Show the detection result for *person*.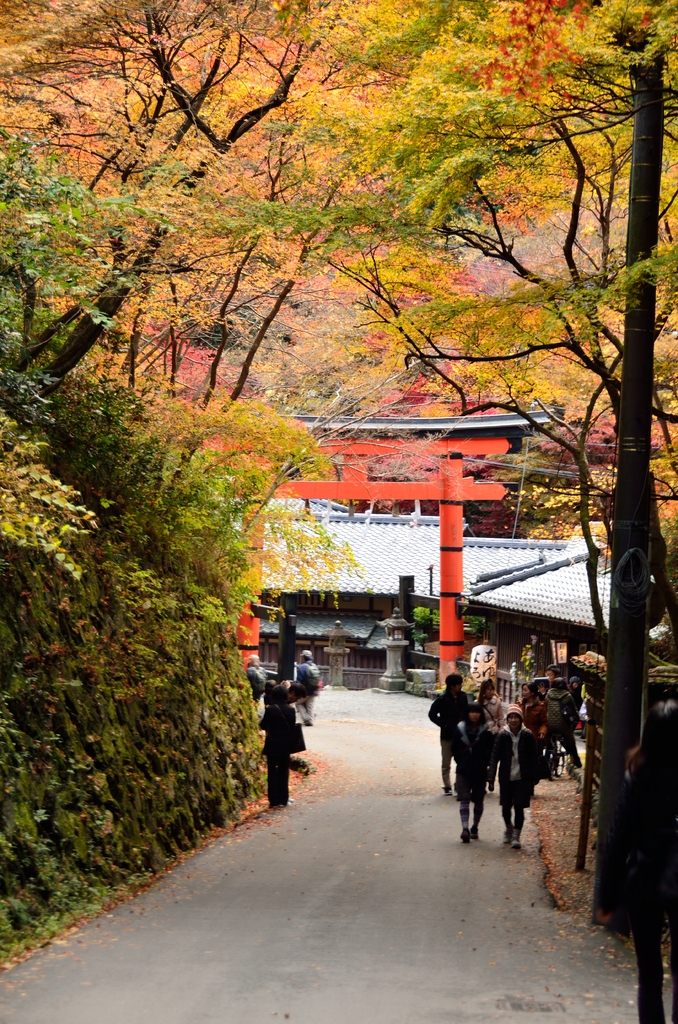
292,641,318,727.
